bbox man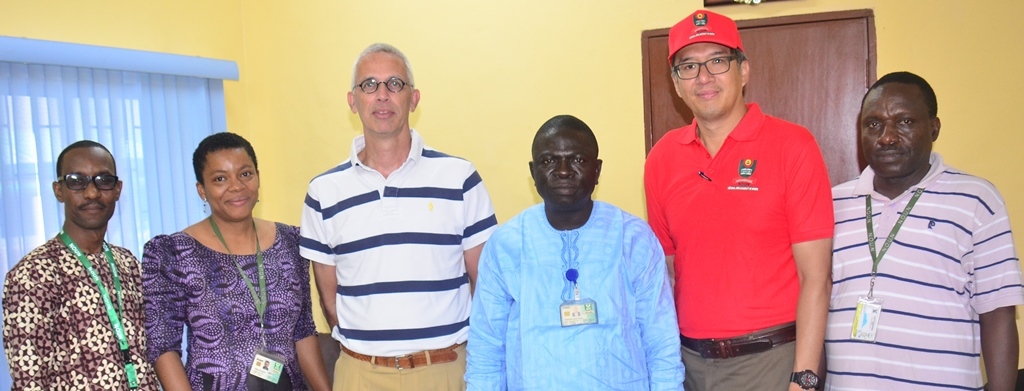
BBox(818, 31, 1005, 390)
